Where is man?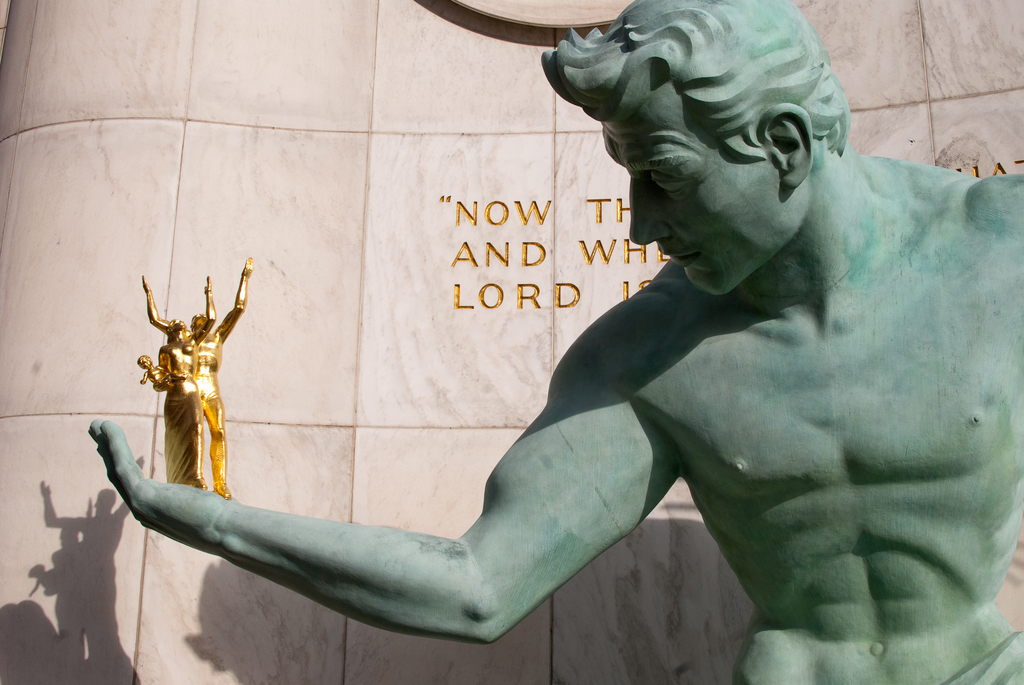
locate(87, 0, 1023, 684).
